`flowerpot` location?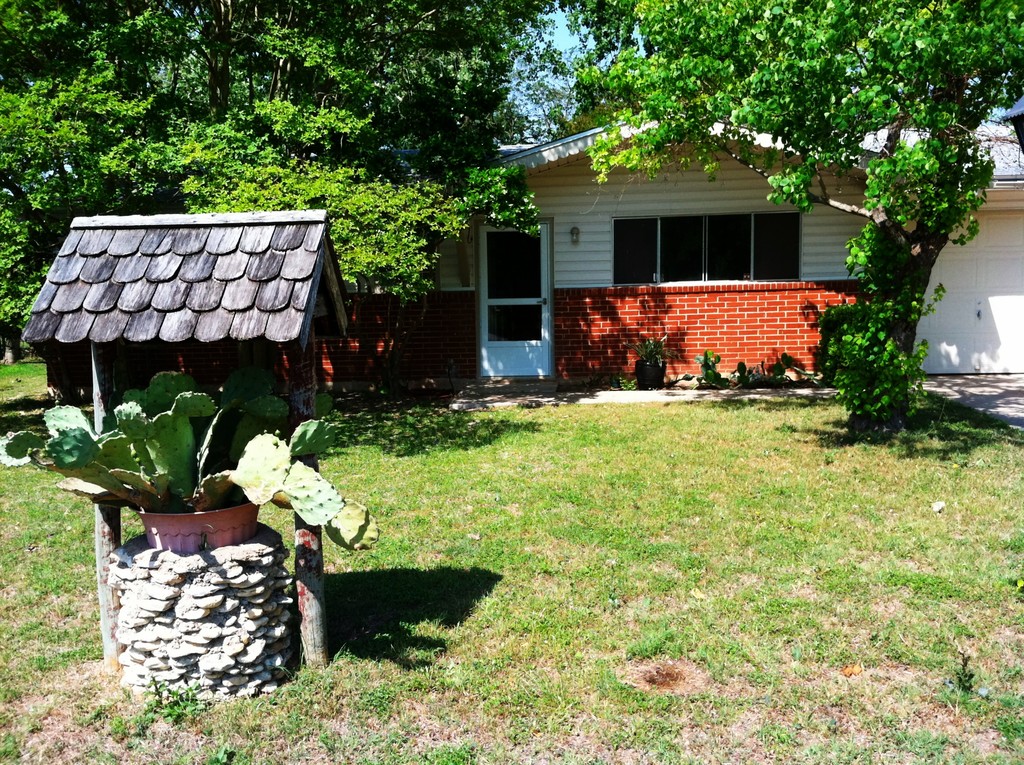
<bbox>138, 506, 262, 552</bbox>
